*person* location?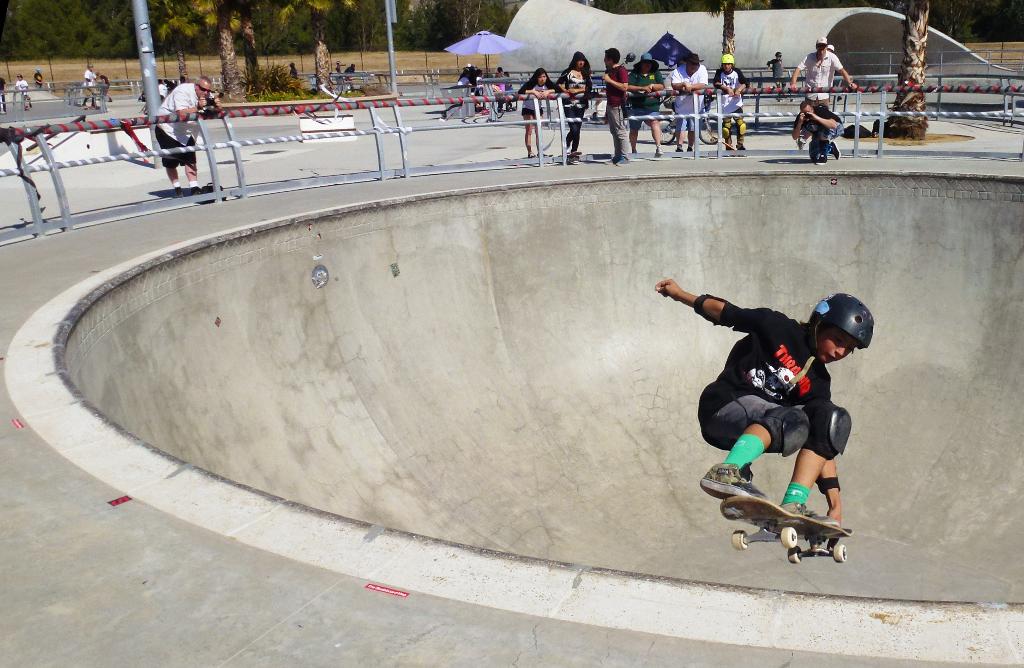
(152, 74, 221, 190)
